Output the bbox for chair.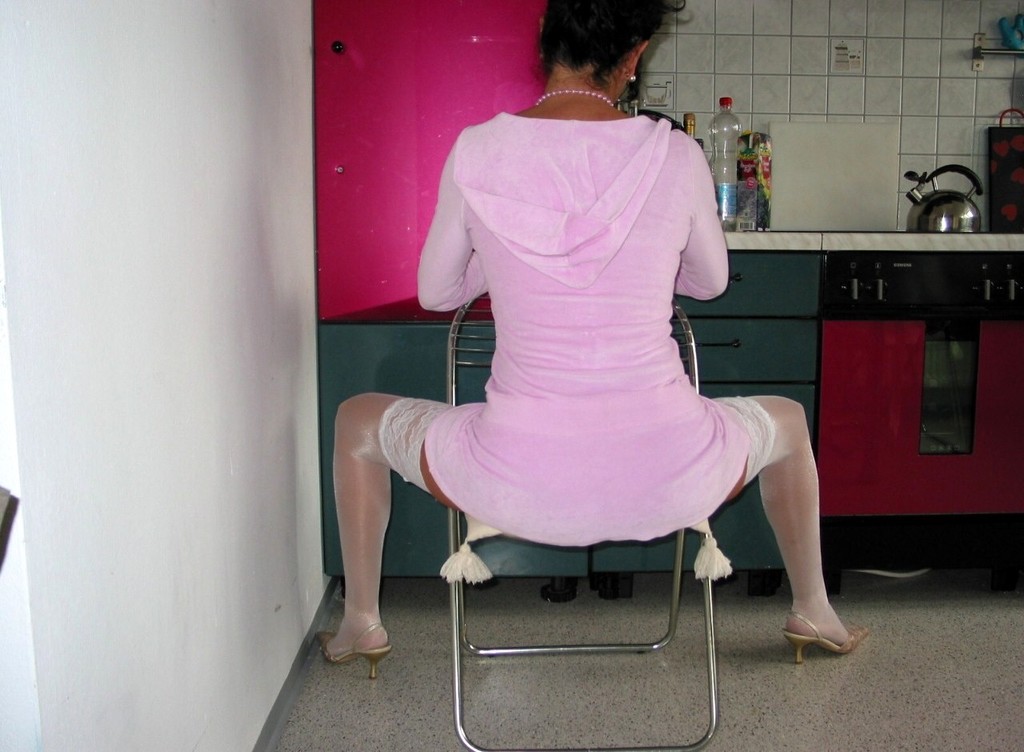
439:280:728:751.
